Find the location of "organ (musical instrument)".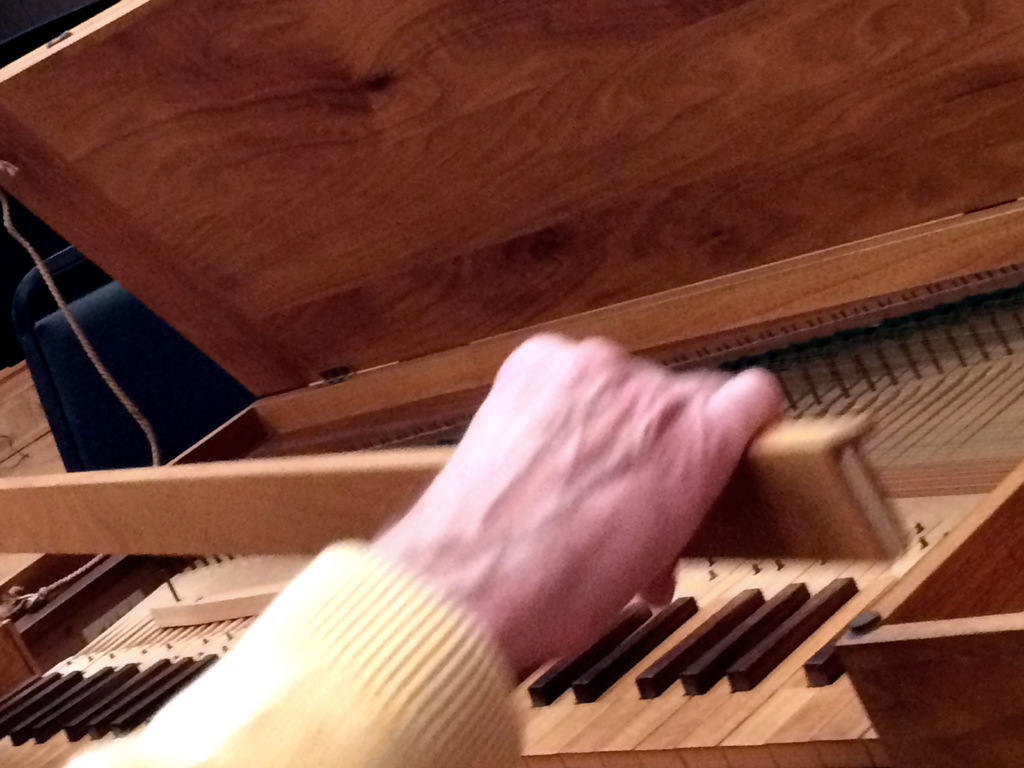
Location: [x1=0, y1=0, x2=1023, y2=767].
